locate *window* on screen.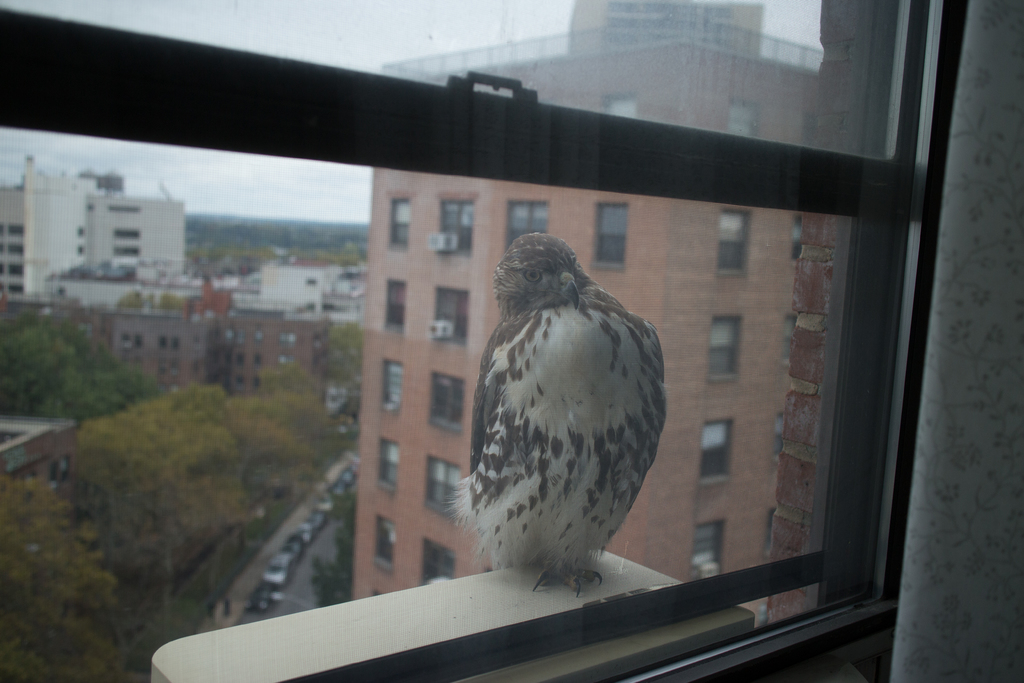
On screen at <bbox>429, 198, 481, 253</bbox>.
